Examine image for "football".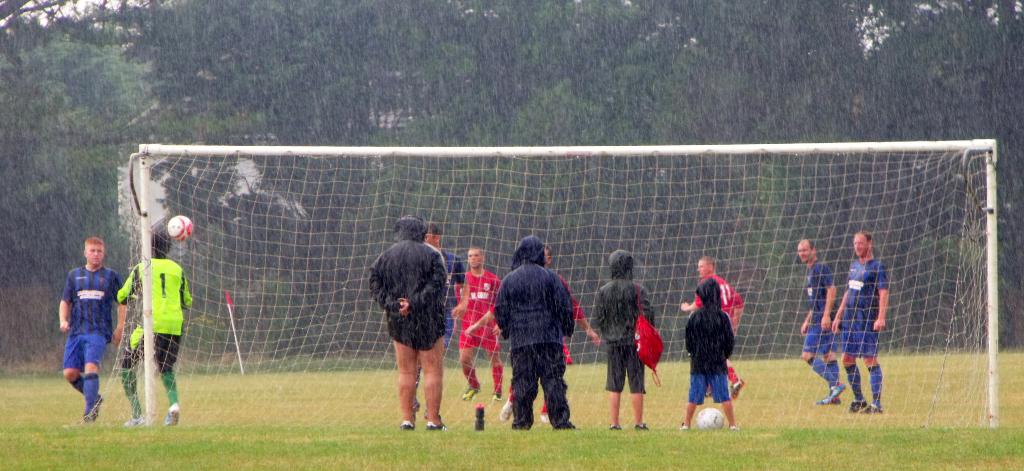
Examination result: (x1=696, y1=403, x2=731, y2=429).
